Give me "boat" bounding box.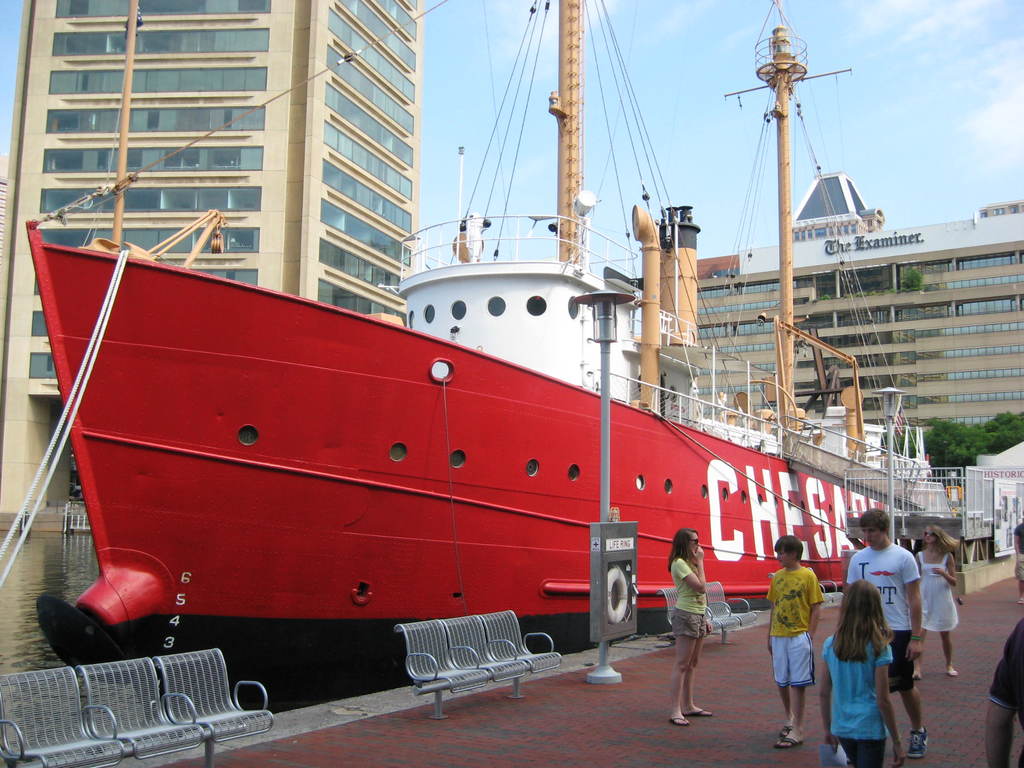
region(39, 24, 987, 713).
